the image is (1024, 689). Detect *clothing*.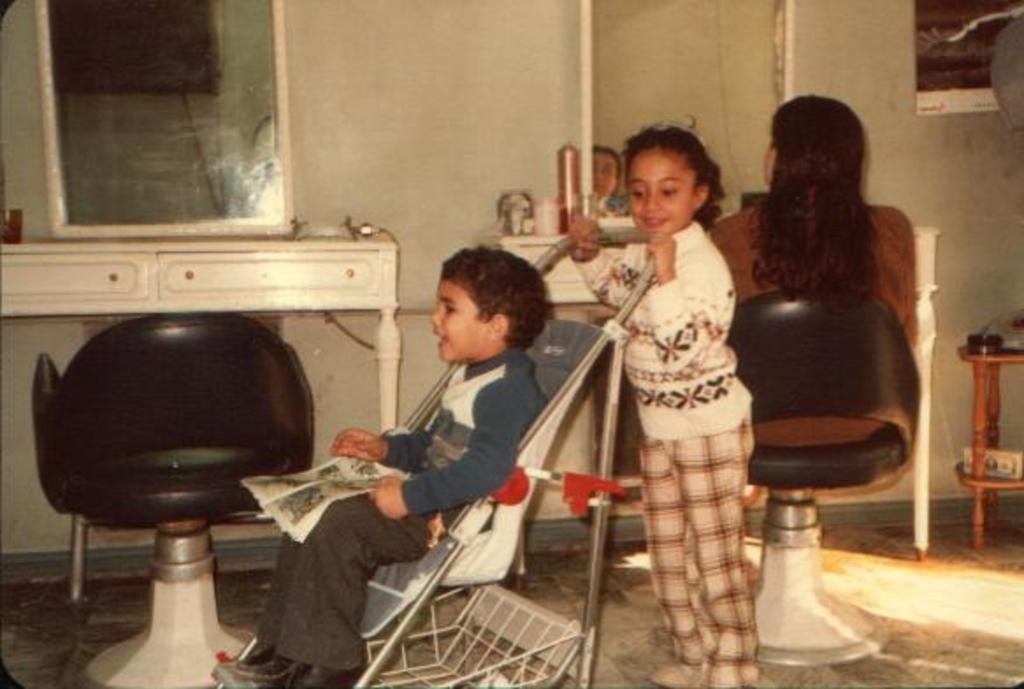
Detection: pyautogui.locateOnScreen(724, 155, 931, 506).
